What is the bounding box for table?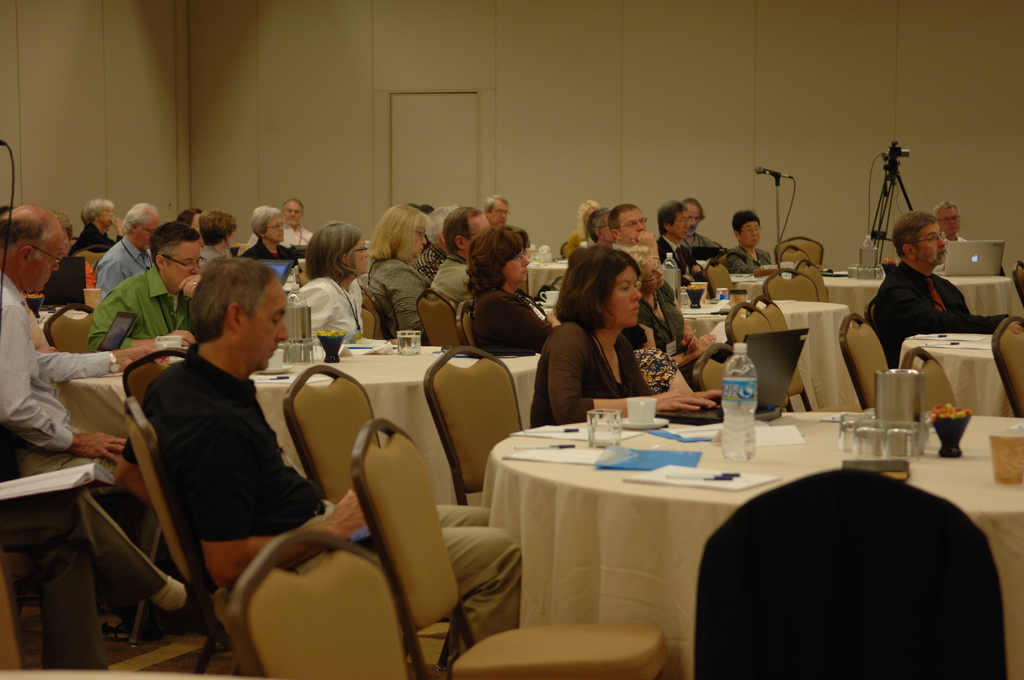
locate(51, 344, 545, 645).
